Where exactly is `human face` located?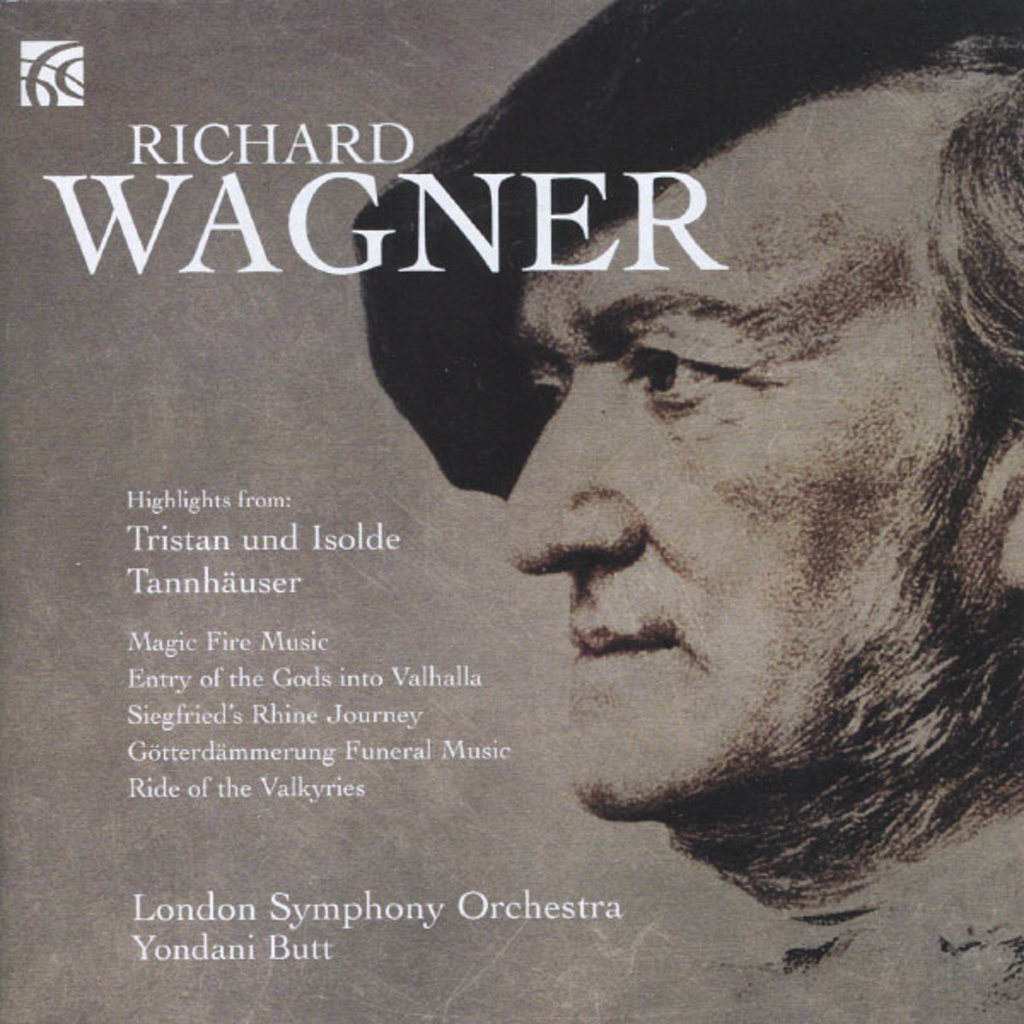
Its bounding box is rect(493, 119, 993, 831).
